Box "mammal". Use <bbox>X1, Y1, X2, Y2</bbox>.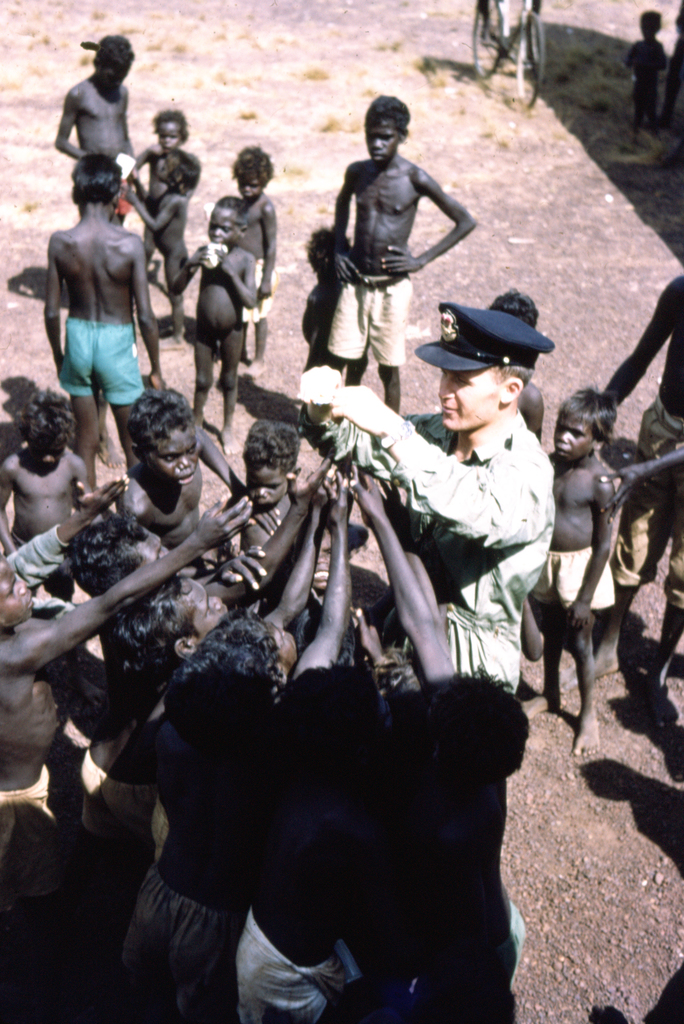
<bbox>122, 140, 201, 350</bbox>.
